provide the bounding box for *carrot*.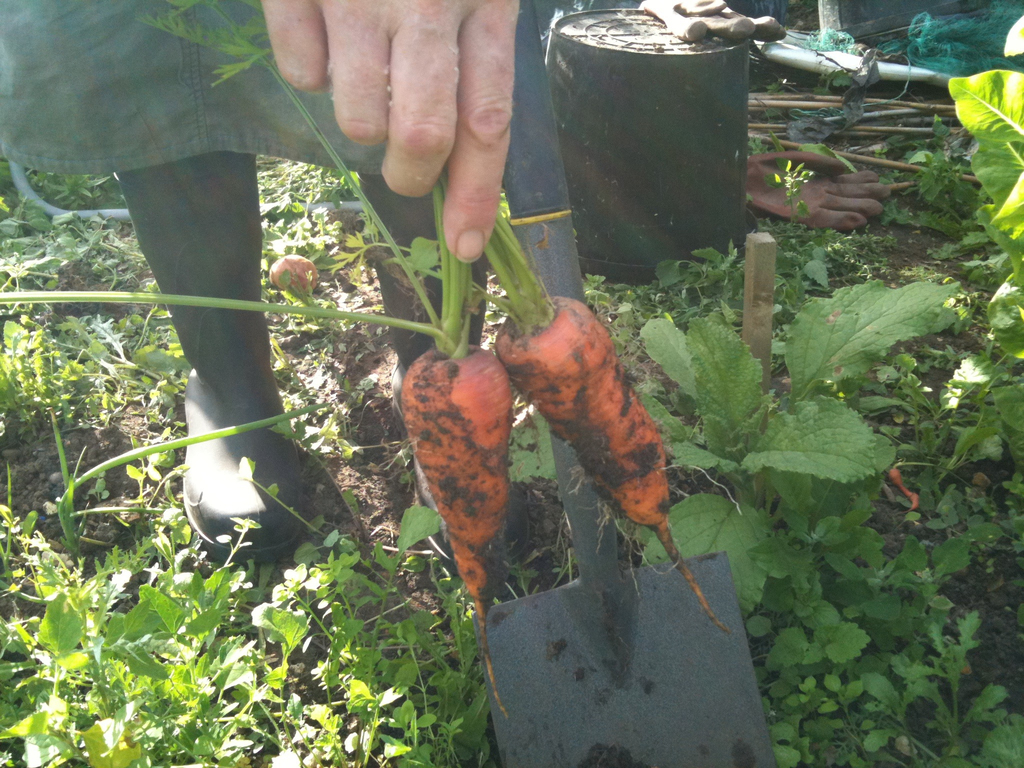
<box>389,272,690,604</box>.
